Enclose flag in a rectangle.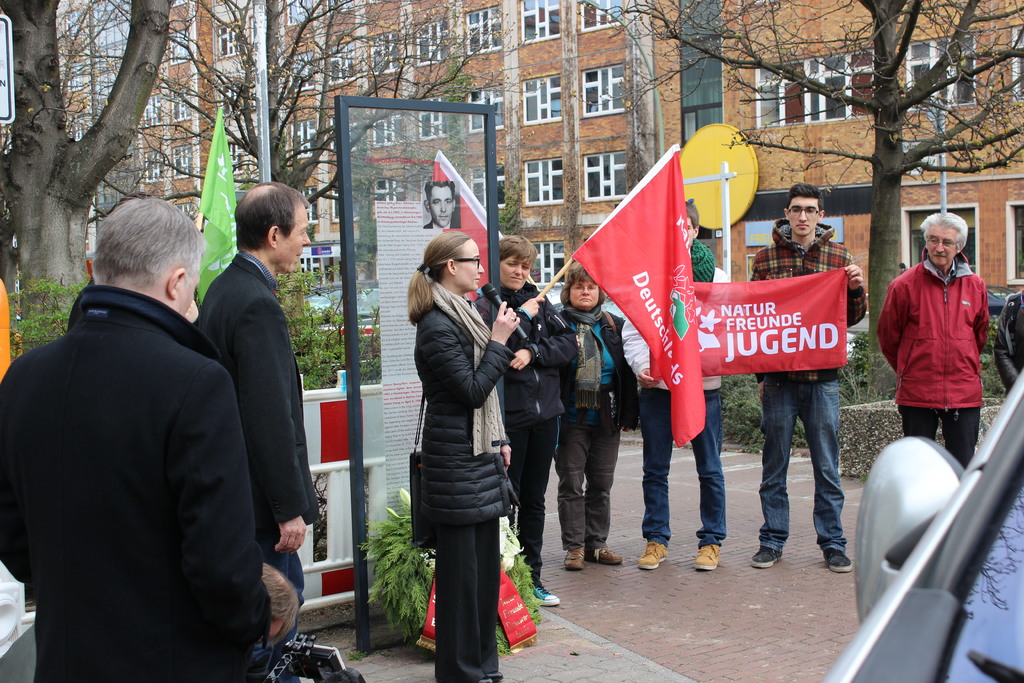
box(187, 103, 238, 305).
